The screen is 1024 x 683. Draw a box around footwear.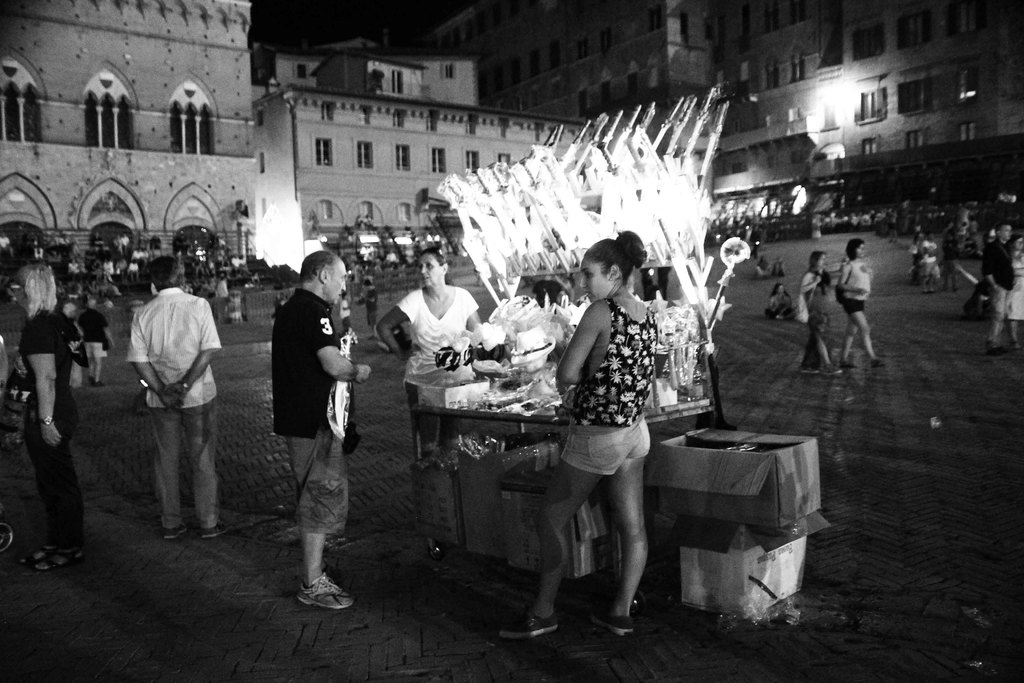
{"x1": 302, "y1": 578, "x2": 352, "y2": 607}.
